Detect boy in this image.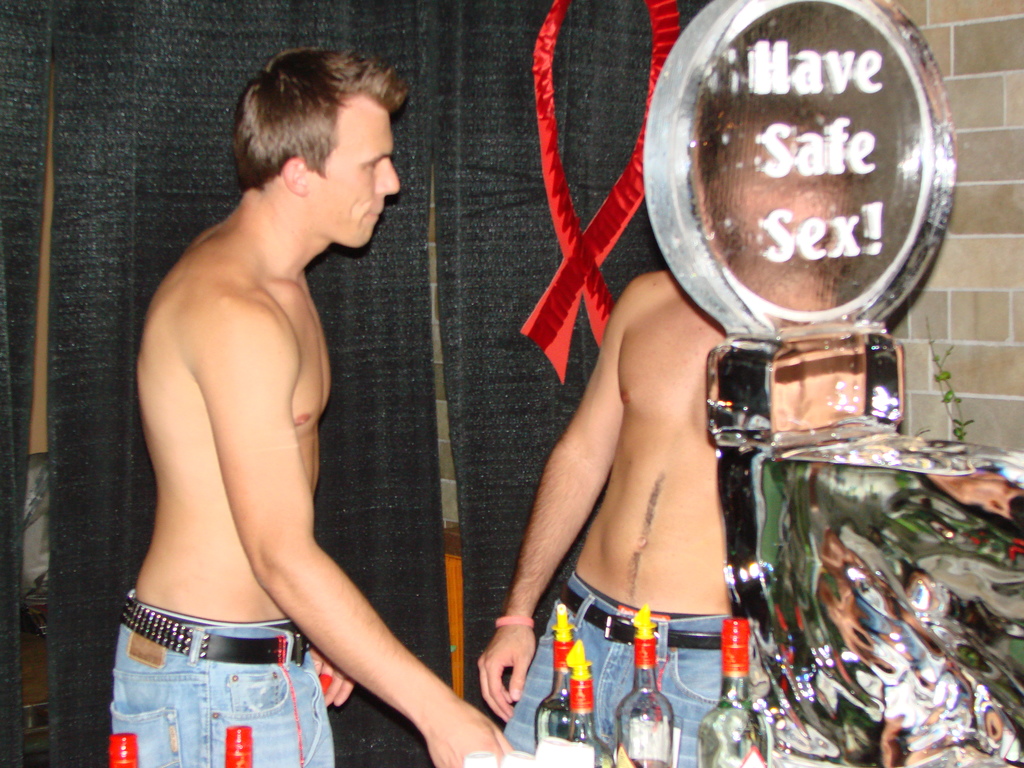
Detection: (481, 97, 908, 767).
